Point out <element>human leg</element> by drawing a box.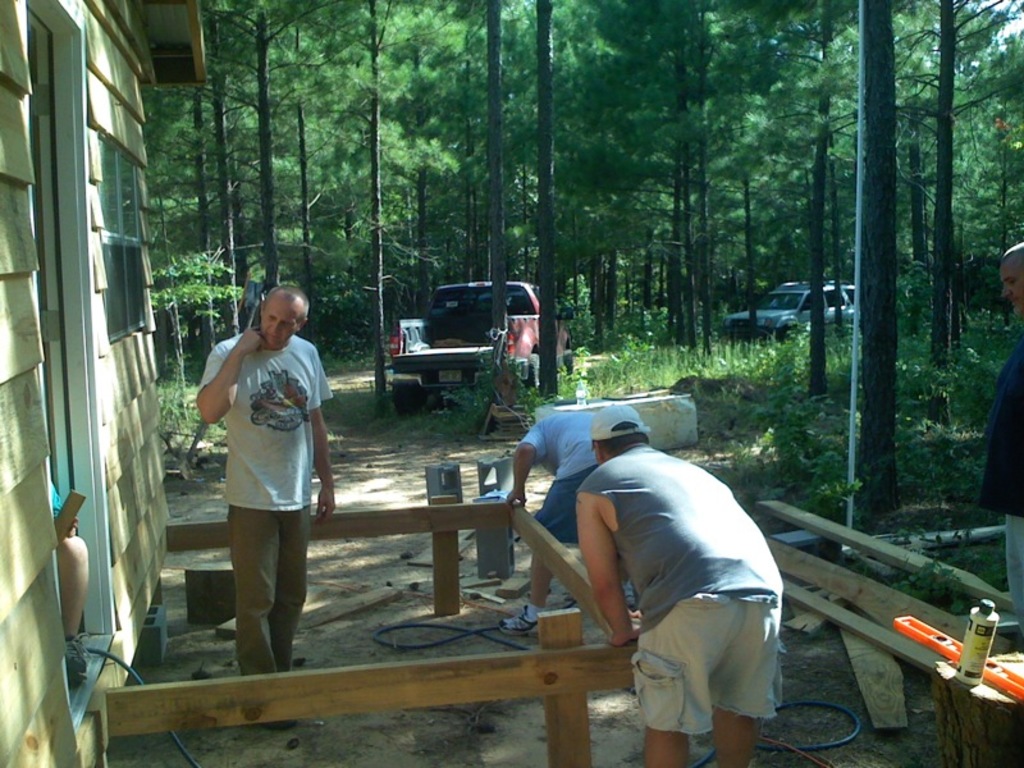
<box>640,591,733,767</box>.
